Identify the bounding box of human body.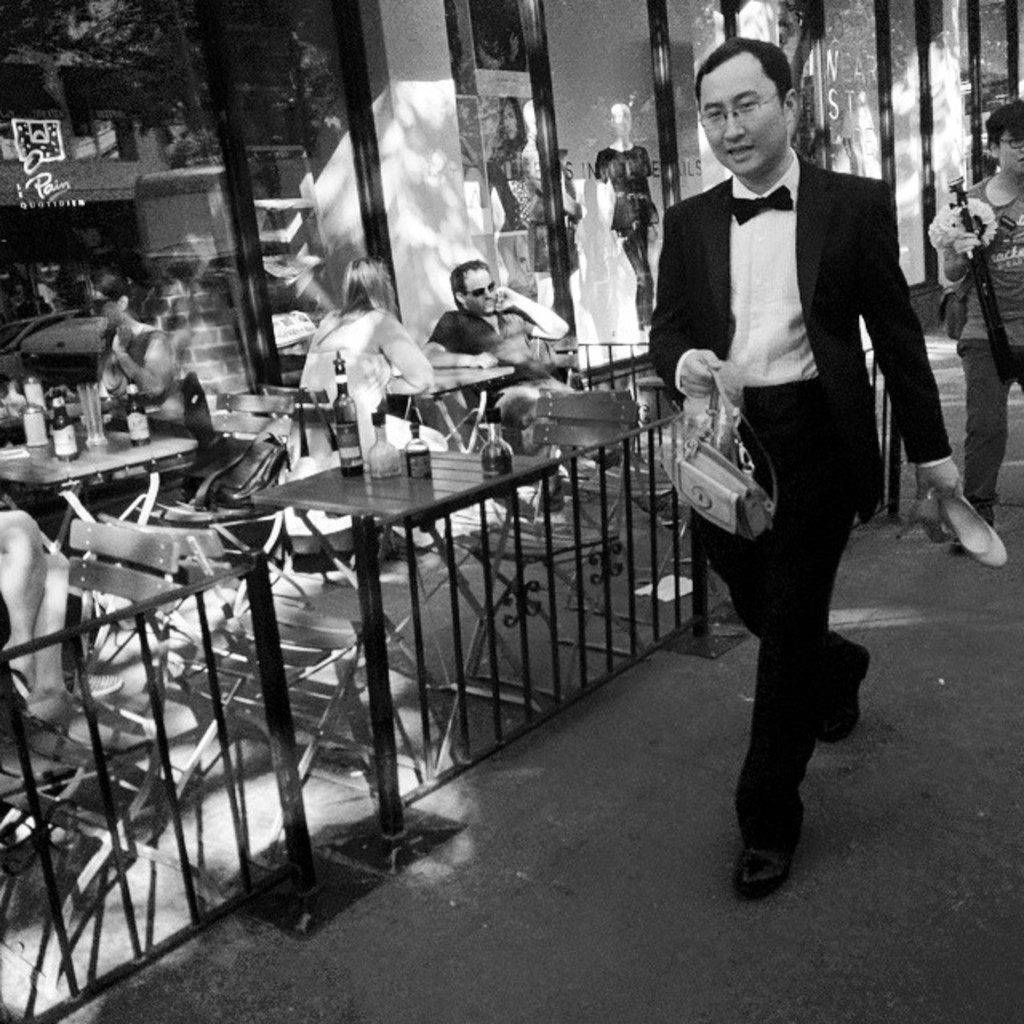
bbox=[290, 256, 451, 440].
